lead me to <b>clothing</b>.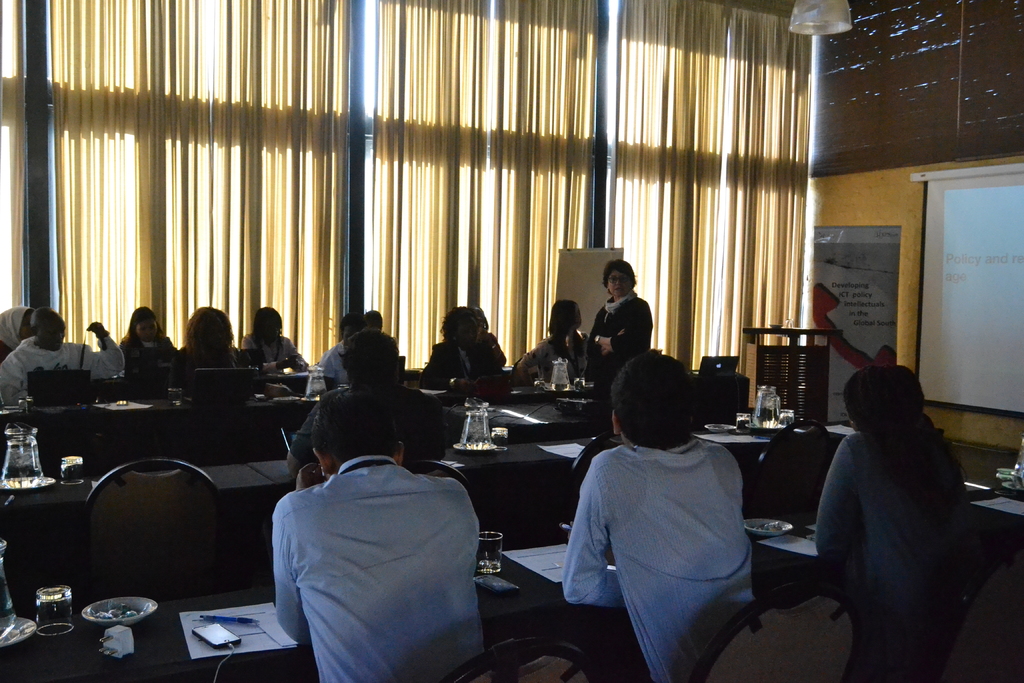
Lead to <bbox>127, 336, 175, 366</bbox>.
